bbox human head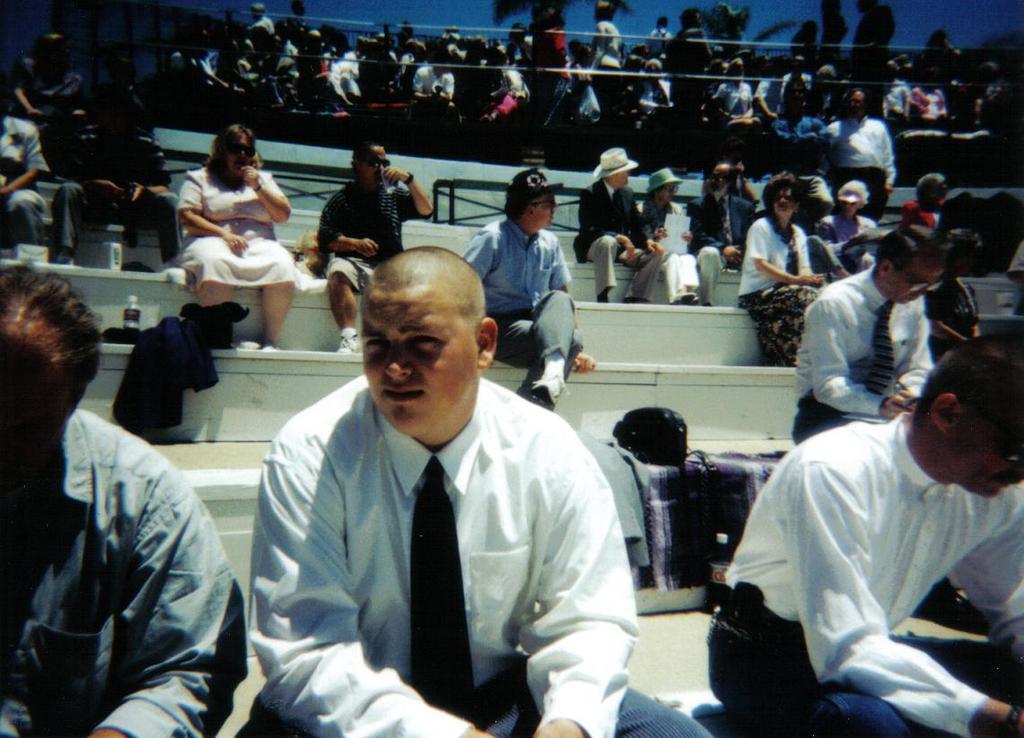
bbox=[601, 146, 635, 190]
